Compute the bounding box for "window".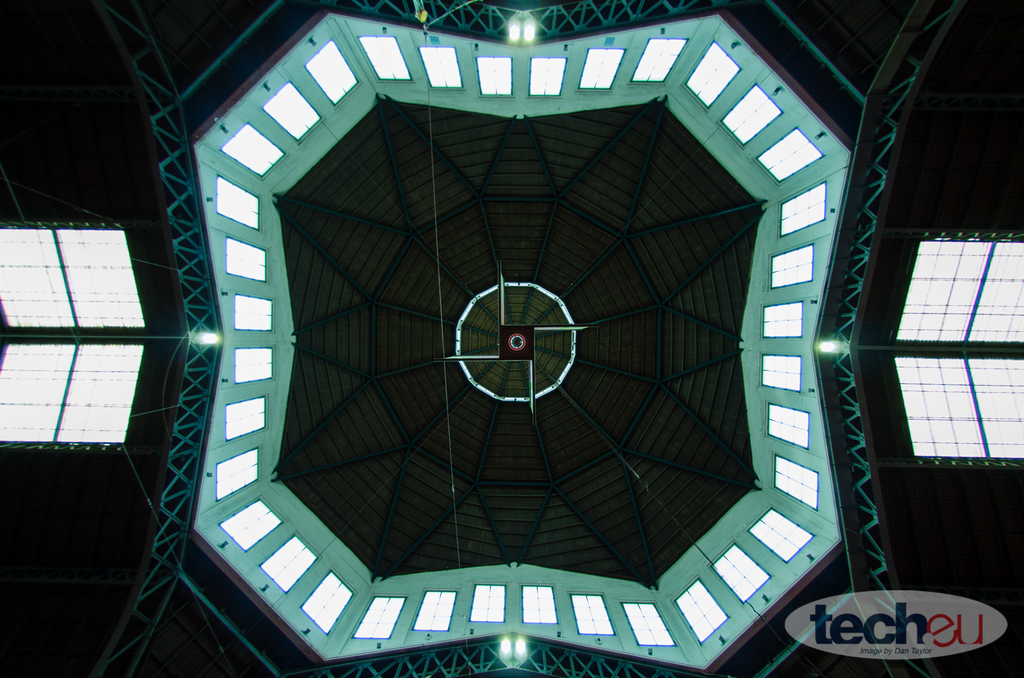
x1=0 y1=214 x2=142 y2=450.
